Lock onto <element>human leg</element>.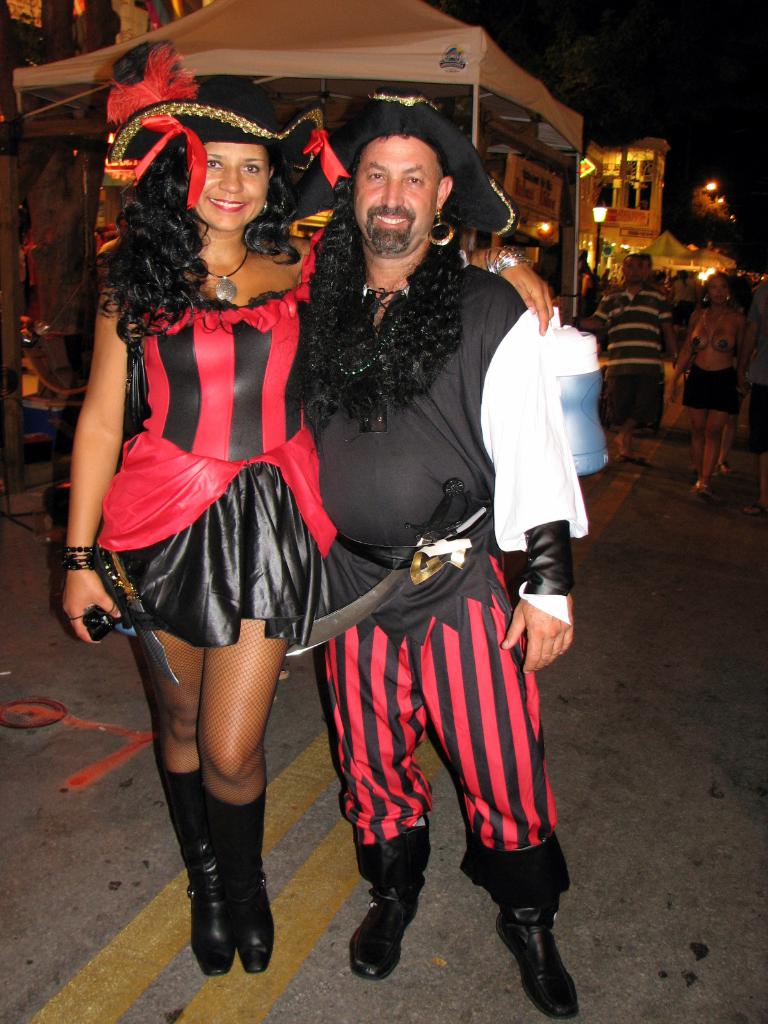
Locked: l=142, t=640, r=298, b=975.
